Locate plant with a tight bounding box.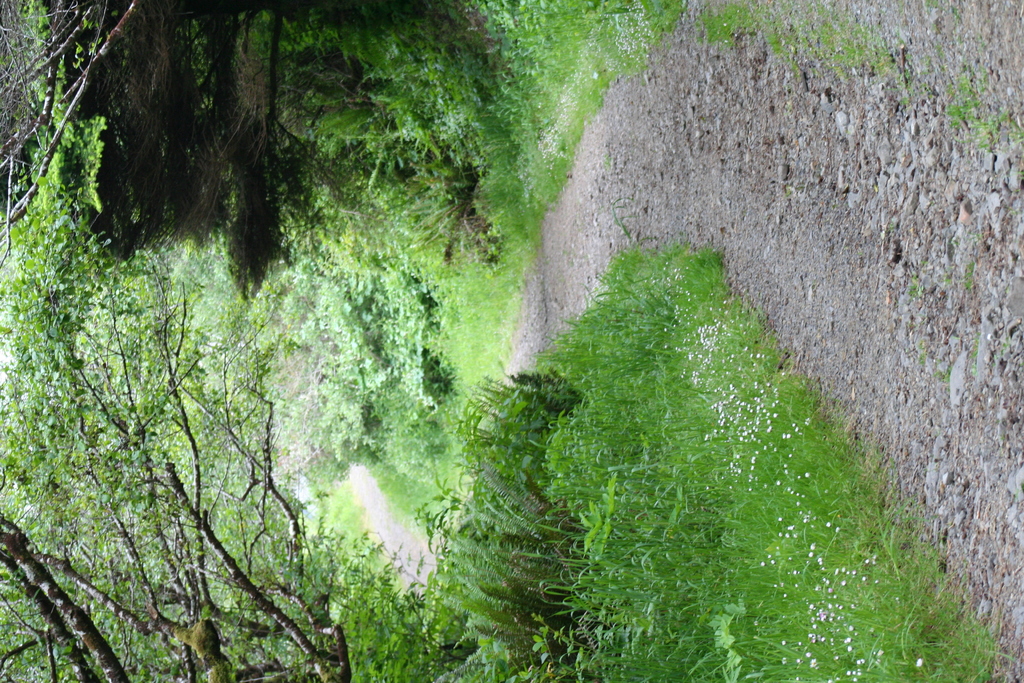
918:340:931:373.
